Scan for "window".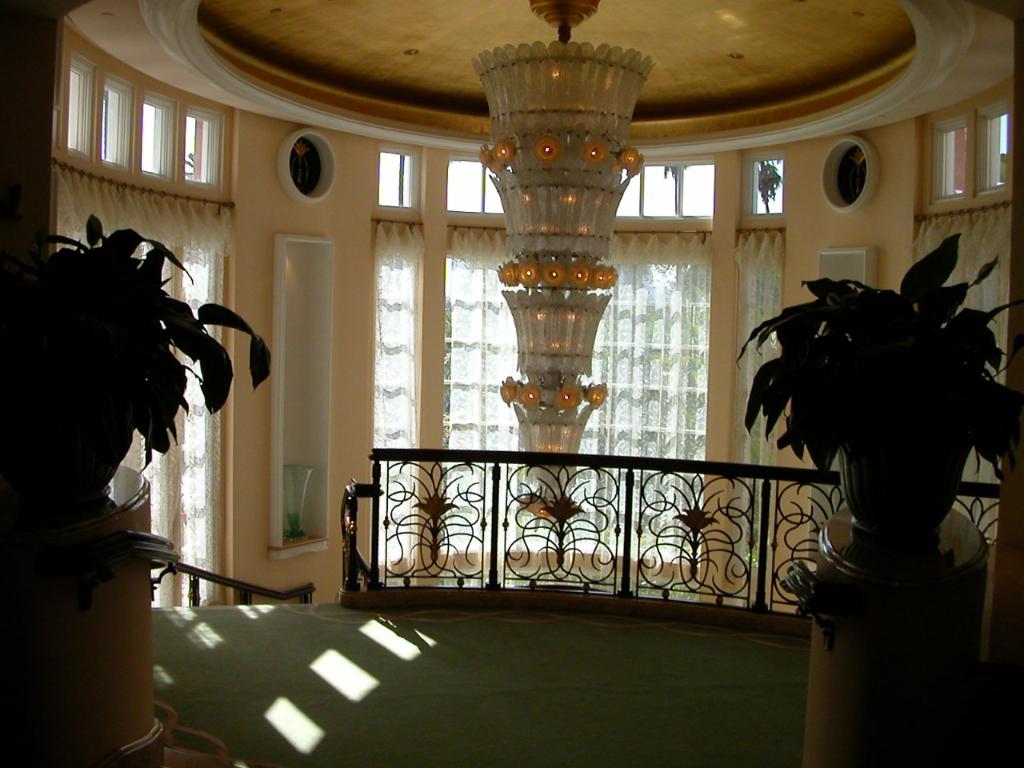
Scan result: (x1=447, y1=161, x2=502, y2=214).
